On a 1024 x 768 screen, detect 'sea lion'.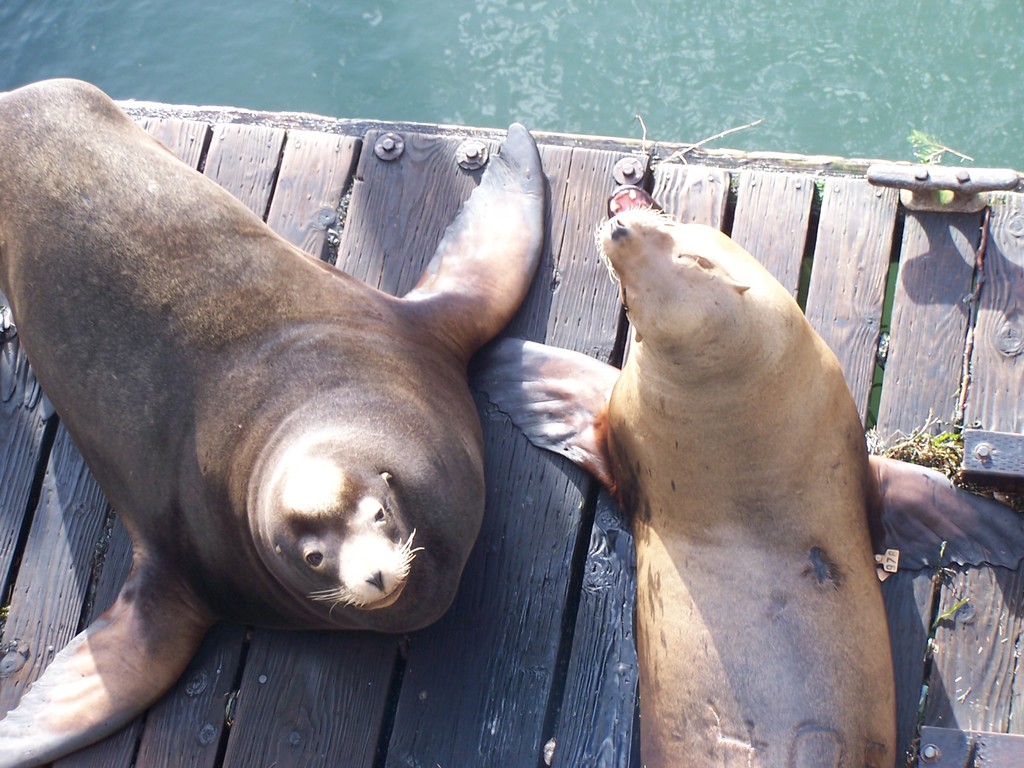
<region>0, 76, 549, 767</region>.
